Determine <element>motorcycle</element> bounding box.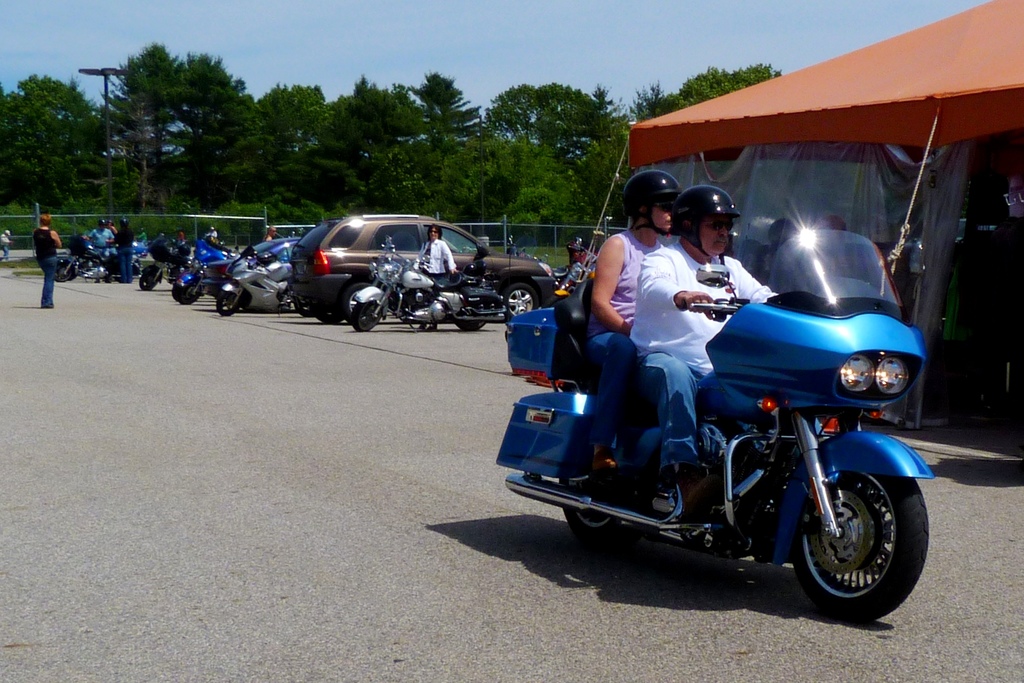
Determined: rect(215, 243, 296, 315).
